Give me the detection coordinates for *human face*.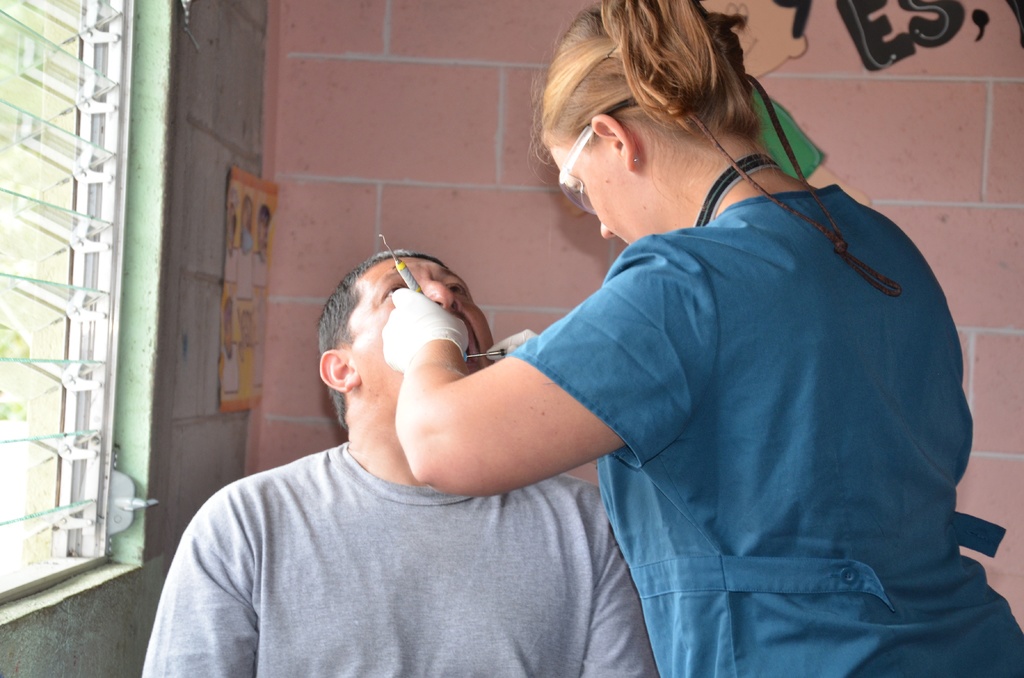
left=362, top=258, right=495, bottom=408.
